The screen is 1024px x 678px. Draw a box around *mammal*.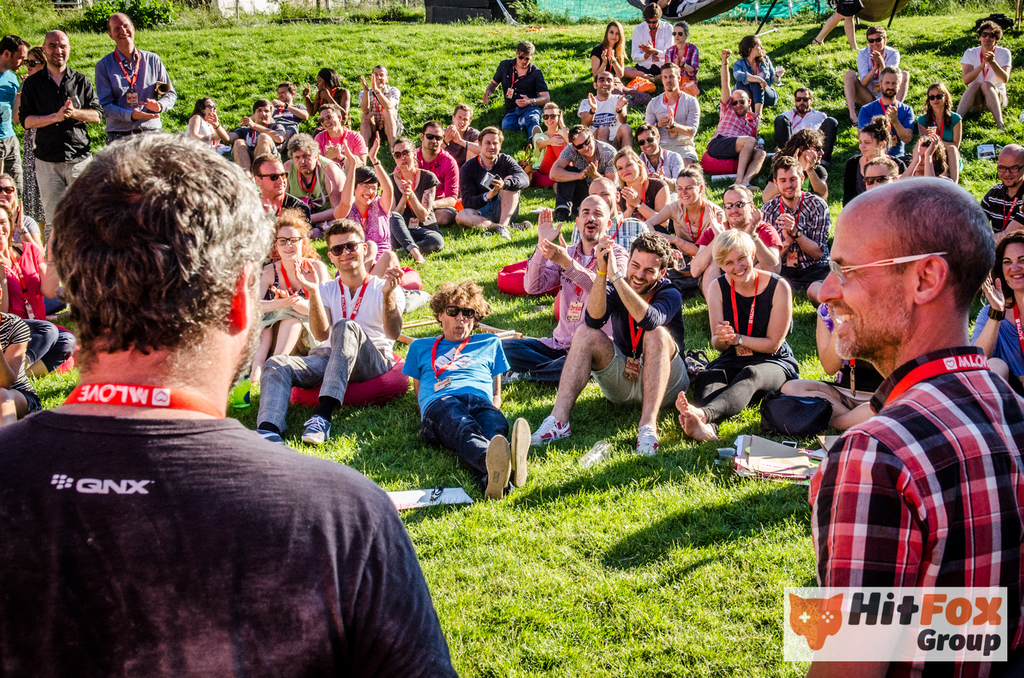
772 86 836 152.
